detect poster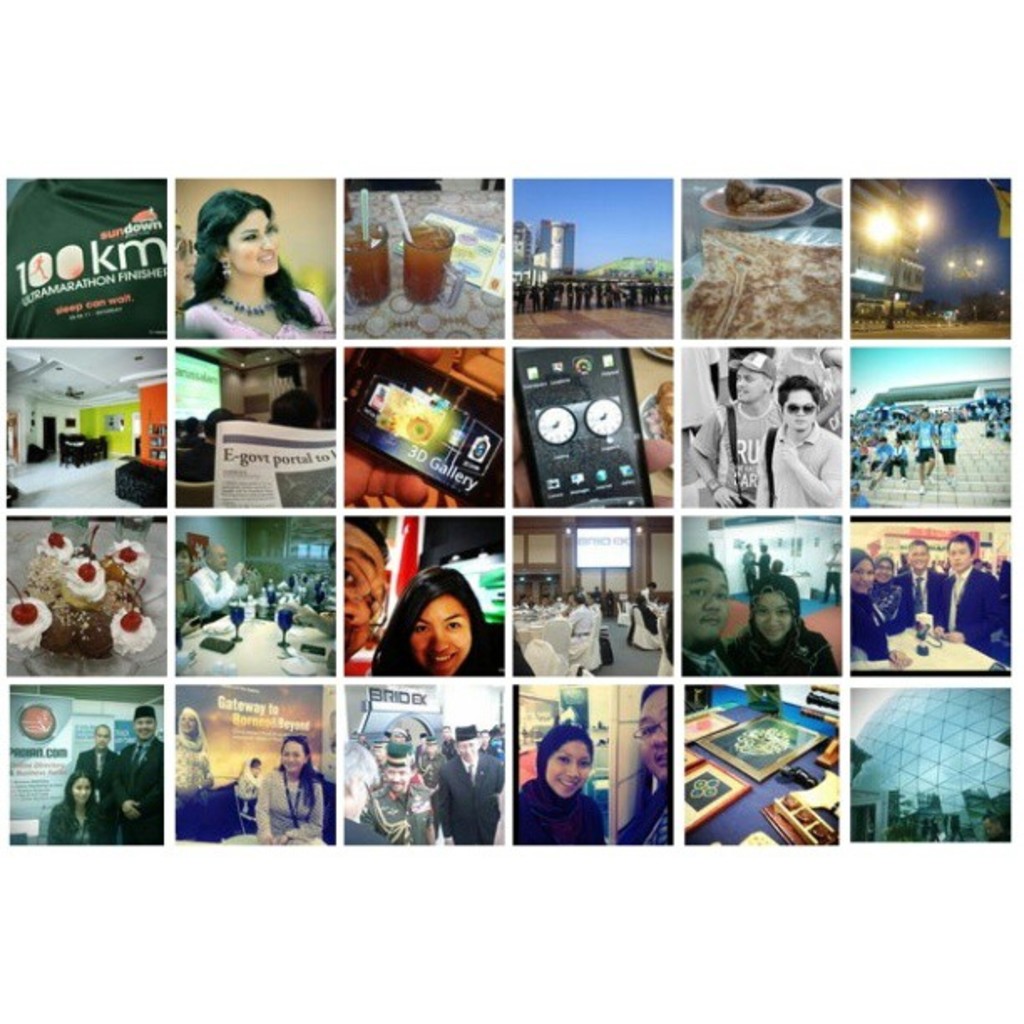
[679, 177, 837, 346]
